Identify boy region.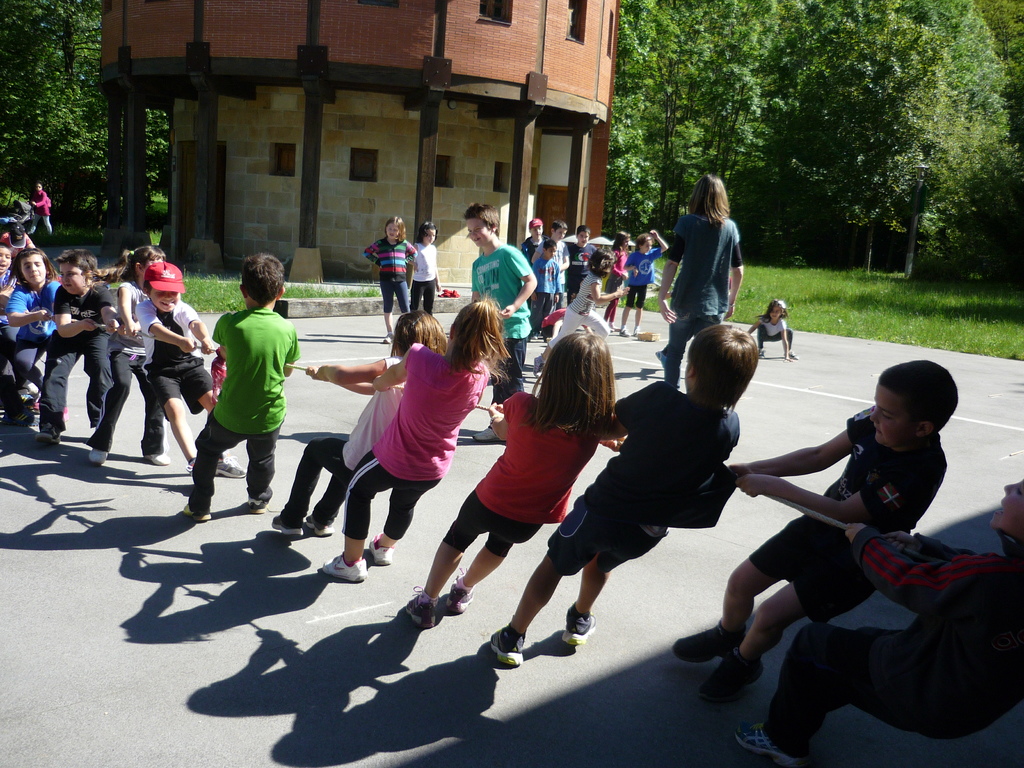
Region: <bbox>133, 259, 246, 480</bbox>.
